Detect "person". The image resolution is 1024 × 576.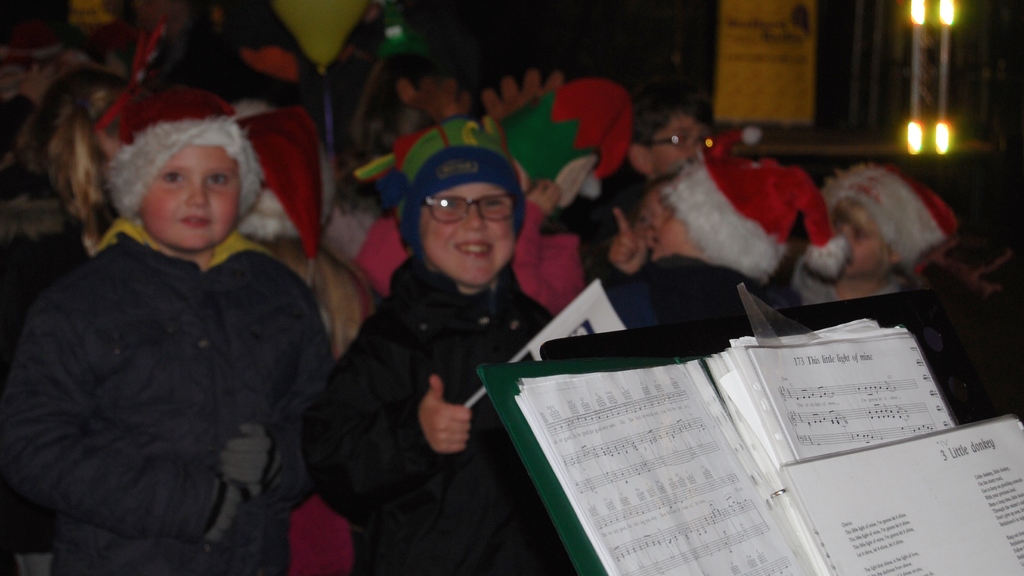
select_region(600, 151, 815, 331).
